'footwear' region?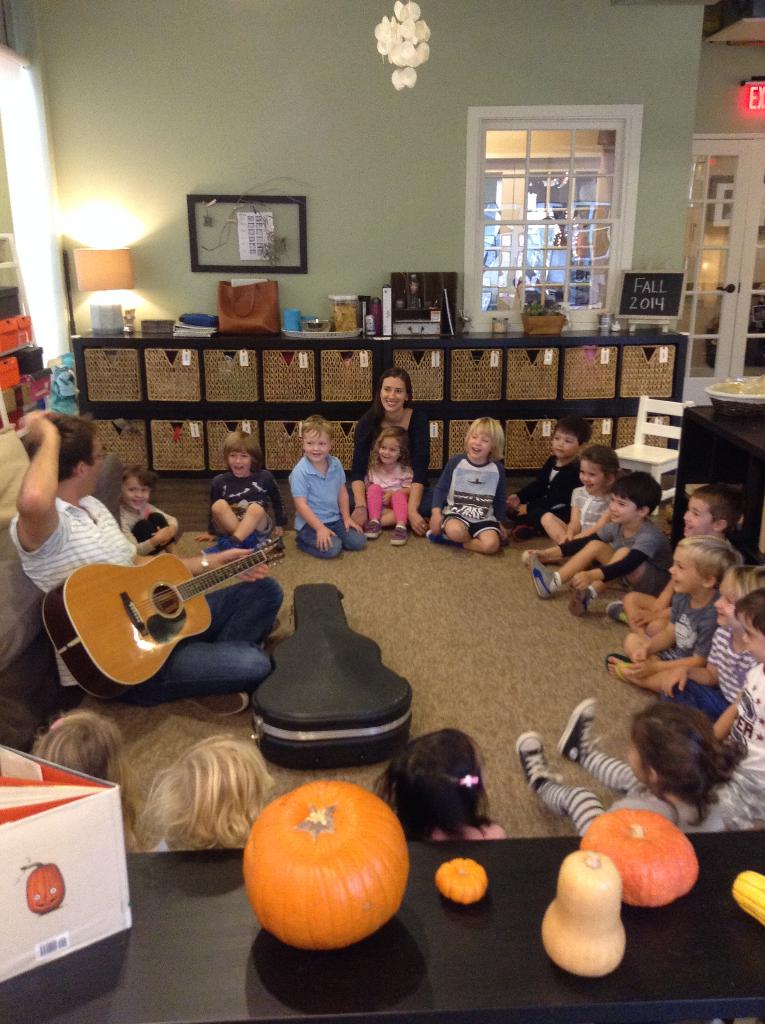
x1=610, y1=652, x2=652, y2=690
